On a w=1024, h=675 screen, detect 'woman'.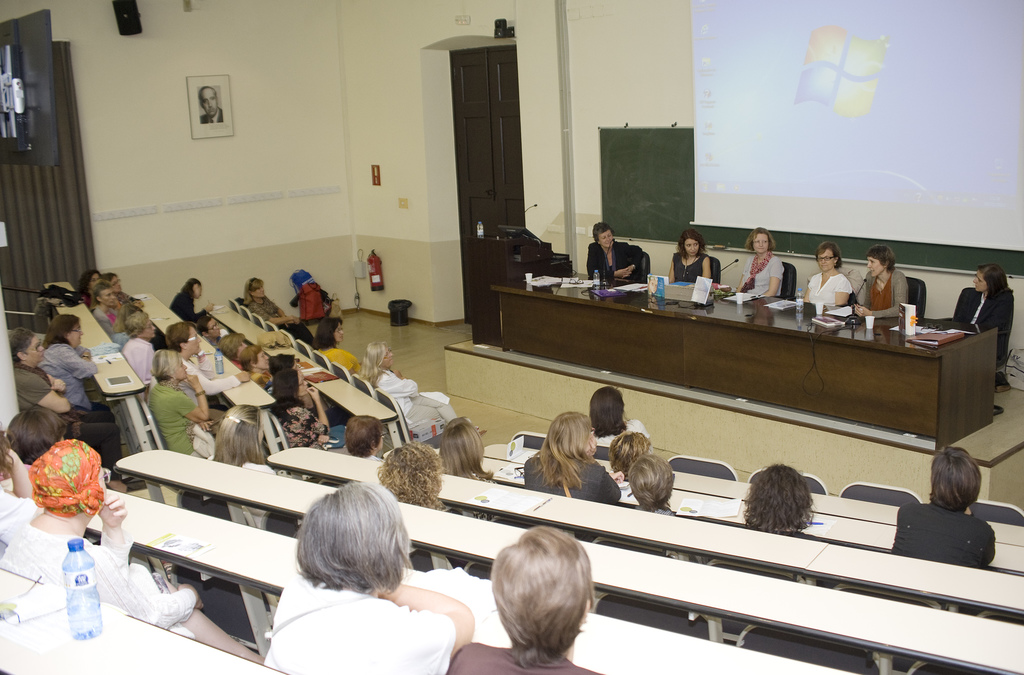
529 419 614 519.
